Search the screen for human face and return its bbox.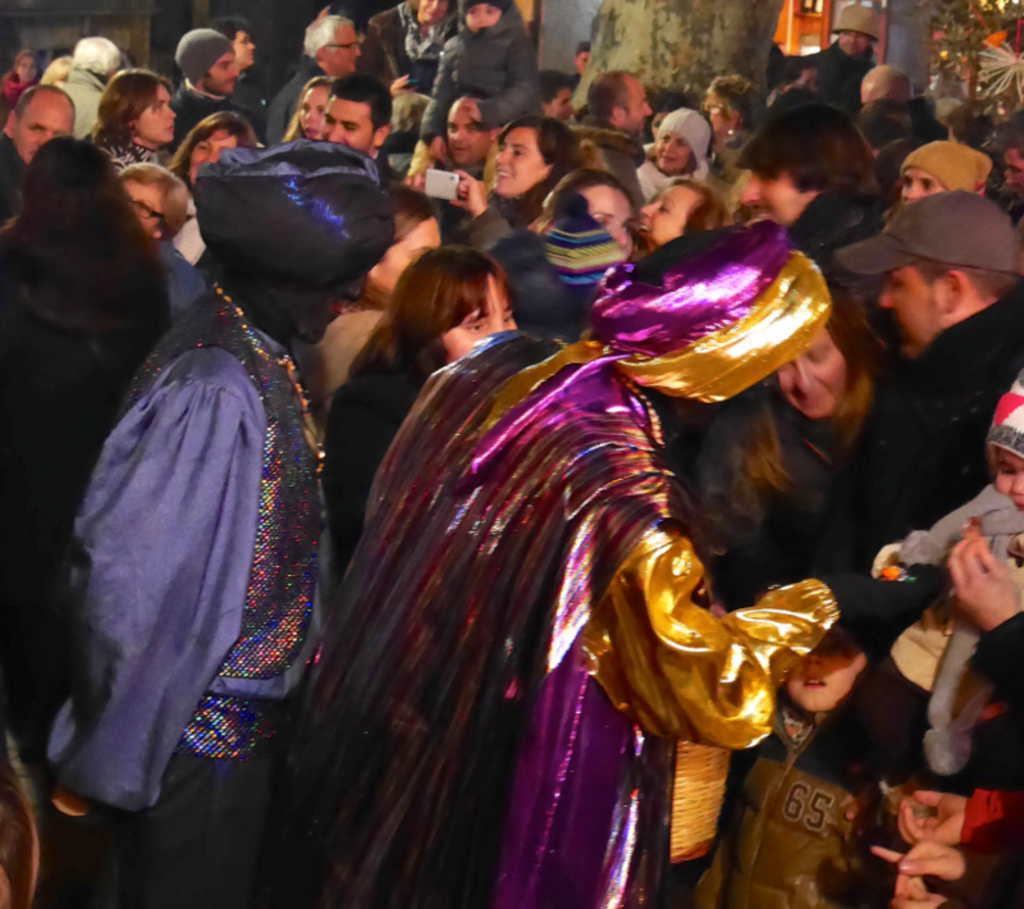
Found: <region>737, 170, 814, 225</region>.
